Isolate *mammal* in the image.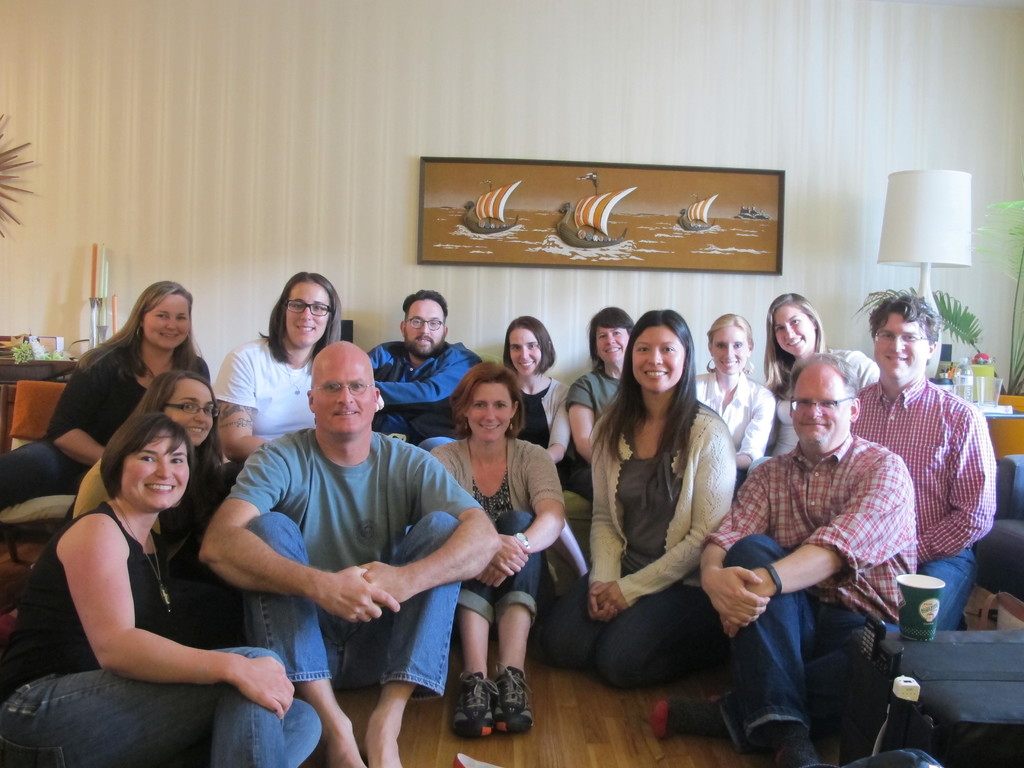
Isolated region: x1=653 y1=352 x2=915 y2=767.
